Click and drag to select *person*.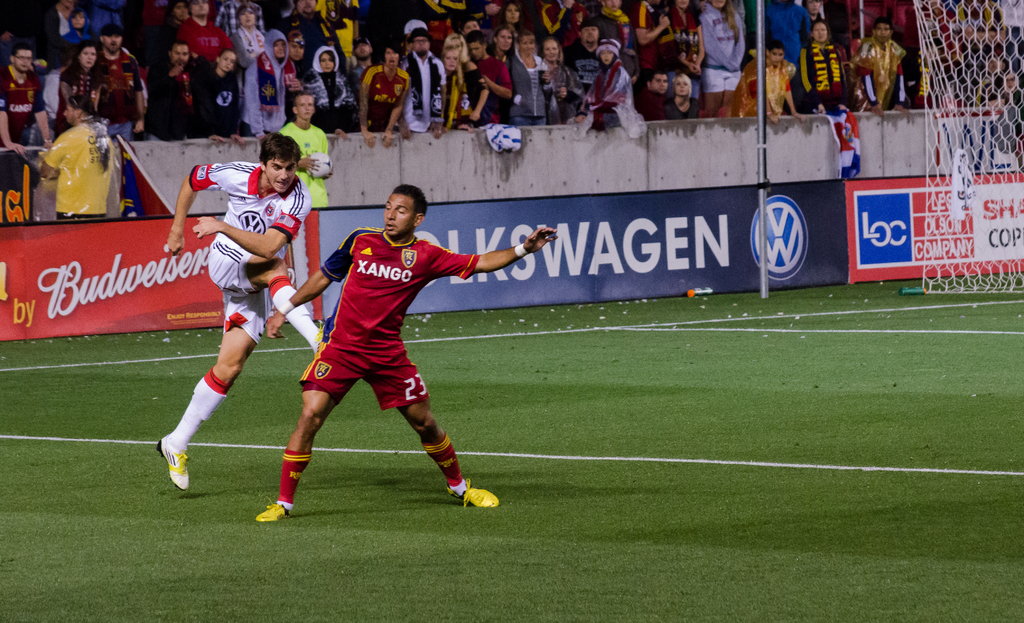
Selection: bbox=(153, 122, 322, 489).
